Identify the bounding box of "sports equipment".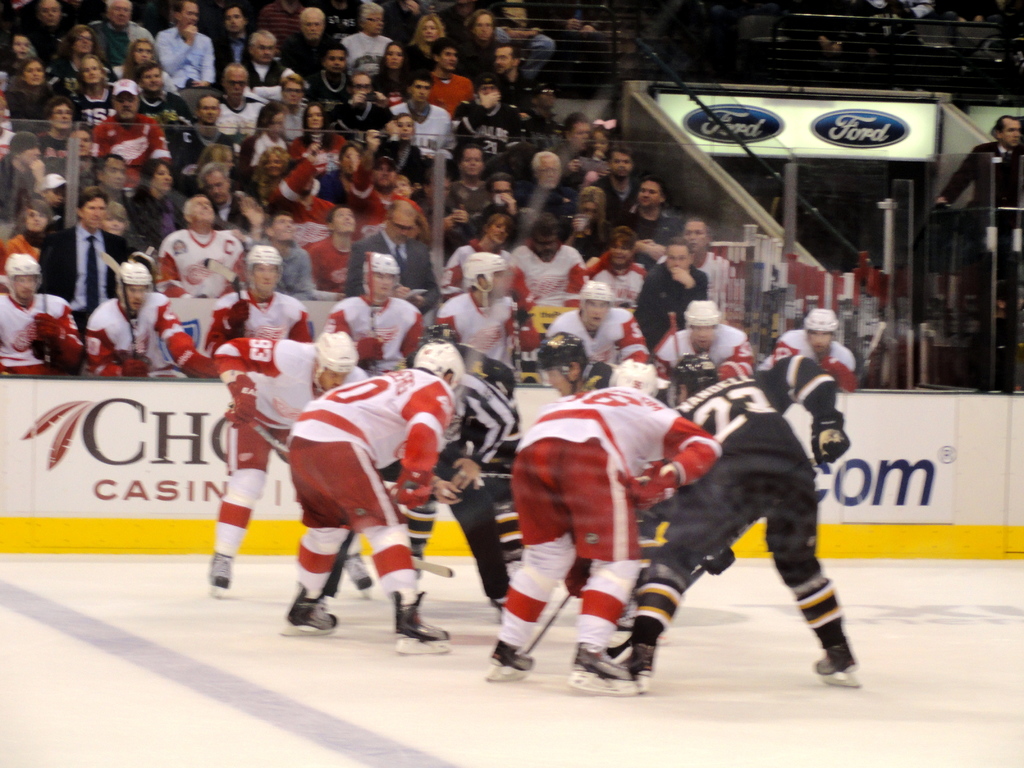
537/333/594/396.
